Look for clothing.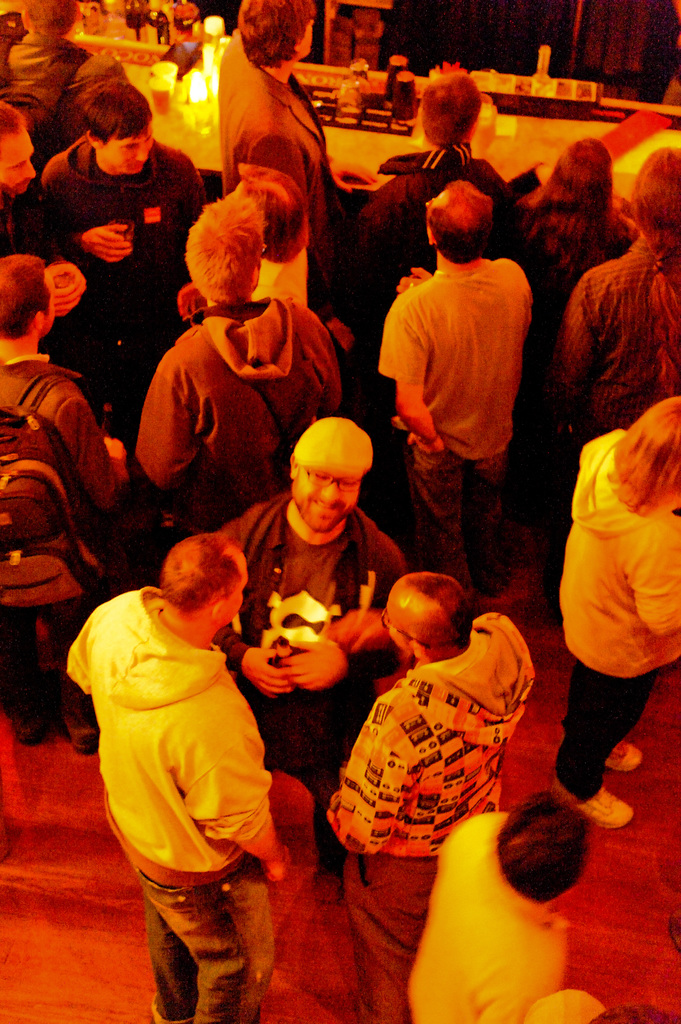
Found: 0, 32, 115, 193.
